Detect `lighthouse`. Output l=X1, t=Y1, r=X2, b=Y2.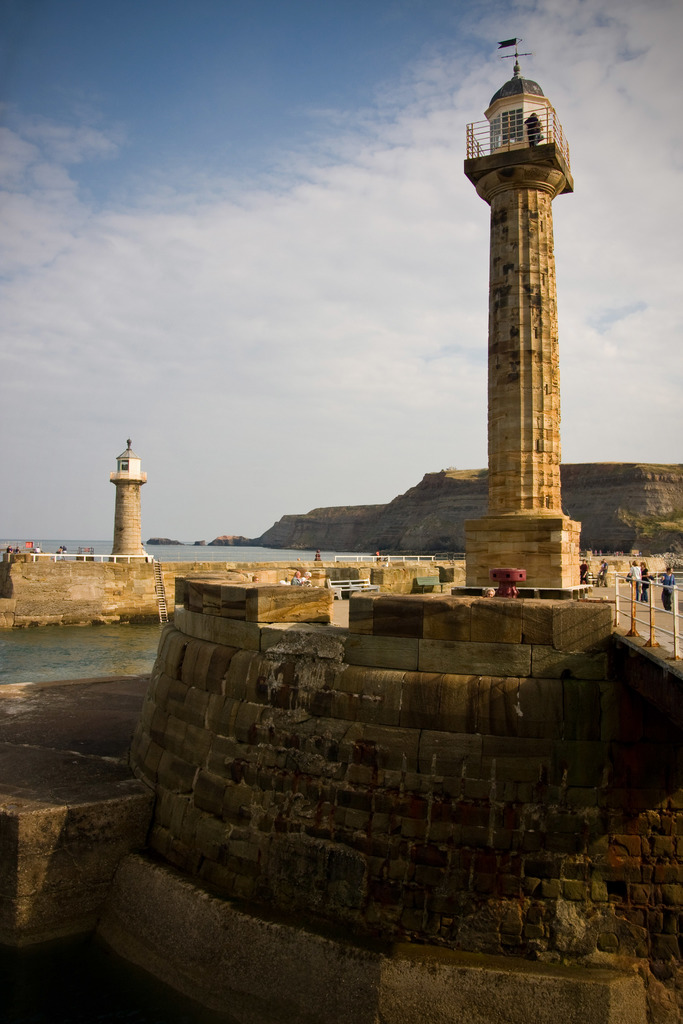
l=110, t=440, r=147, b=561.
